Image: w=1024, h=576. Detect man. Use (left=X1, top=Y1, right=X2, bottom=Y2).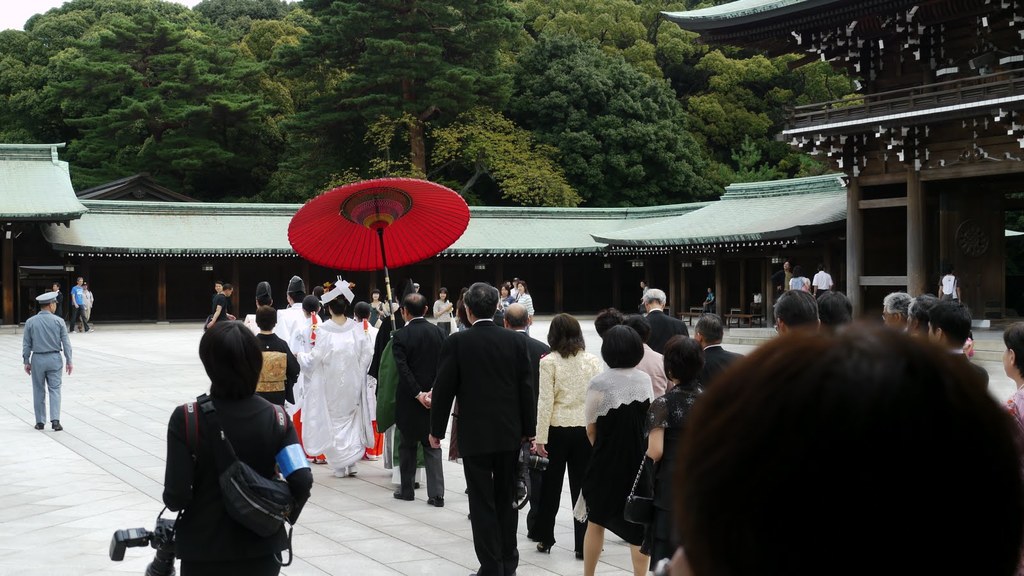
(left=810, top=265, right=836, bottom=297).
